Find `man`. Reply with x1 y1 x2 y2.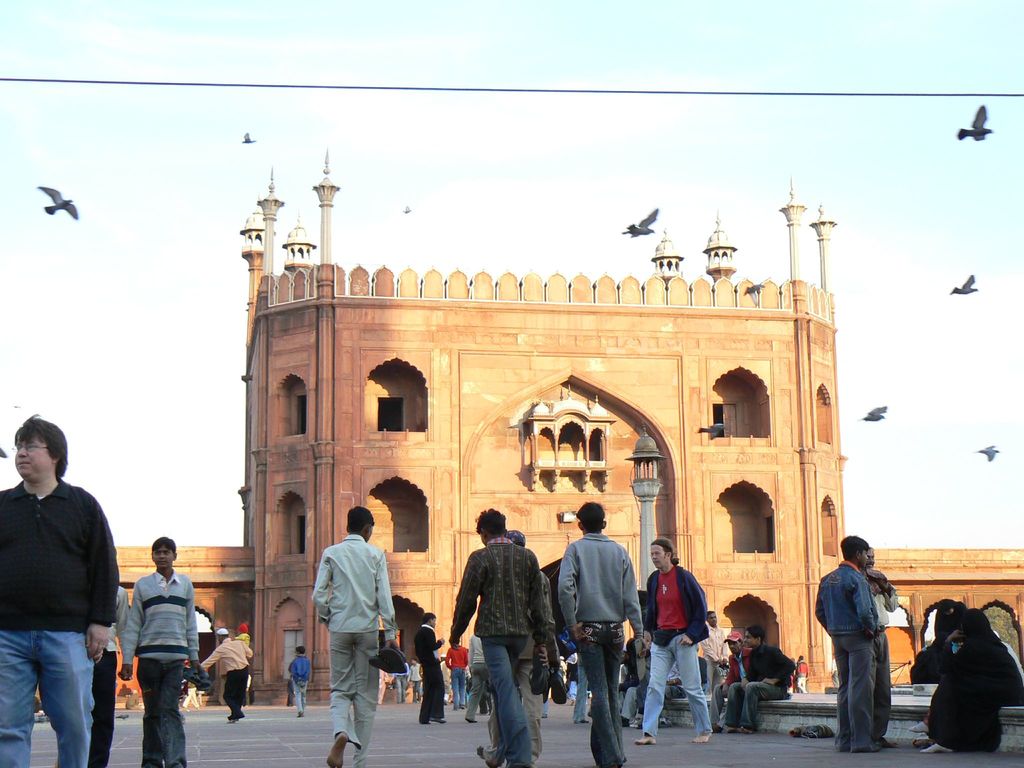
444 638 470 711.
